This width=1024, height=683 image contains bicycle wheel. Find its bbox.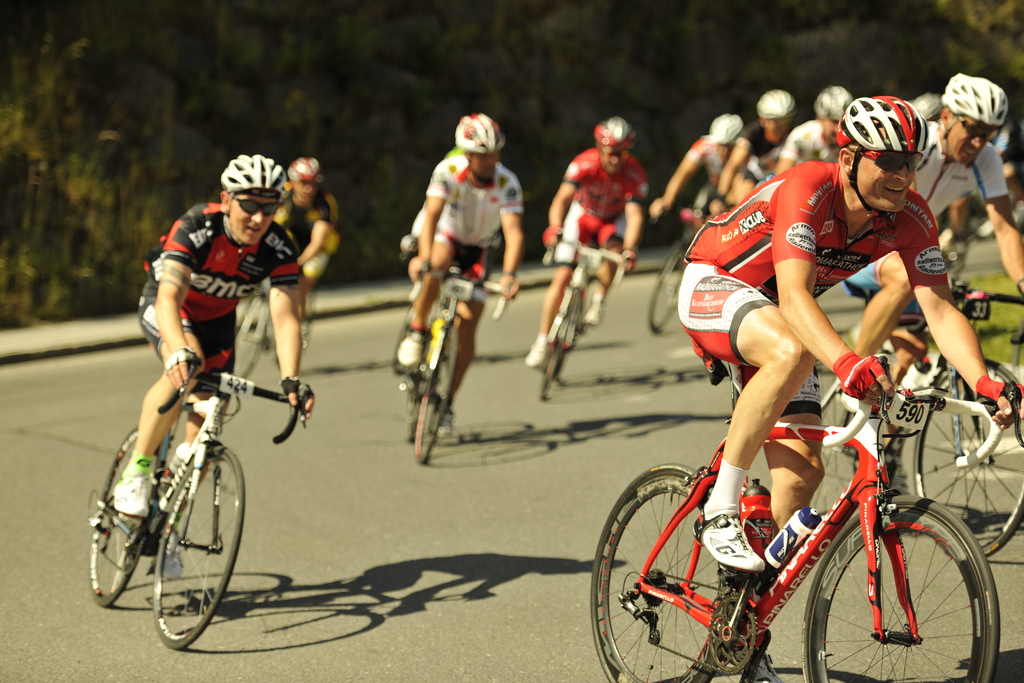
{"x1": 649, "y1": 230, "x2": 694, "y2": 340}.
